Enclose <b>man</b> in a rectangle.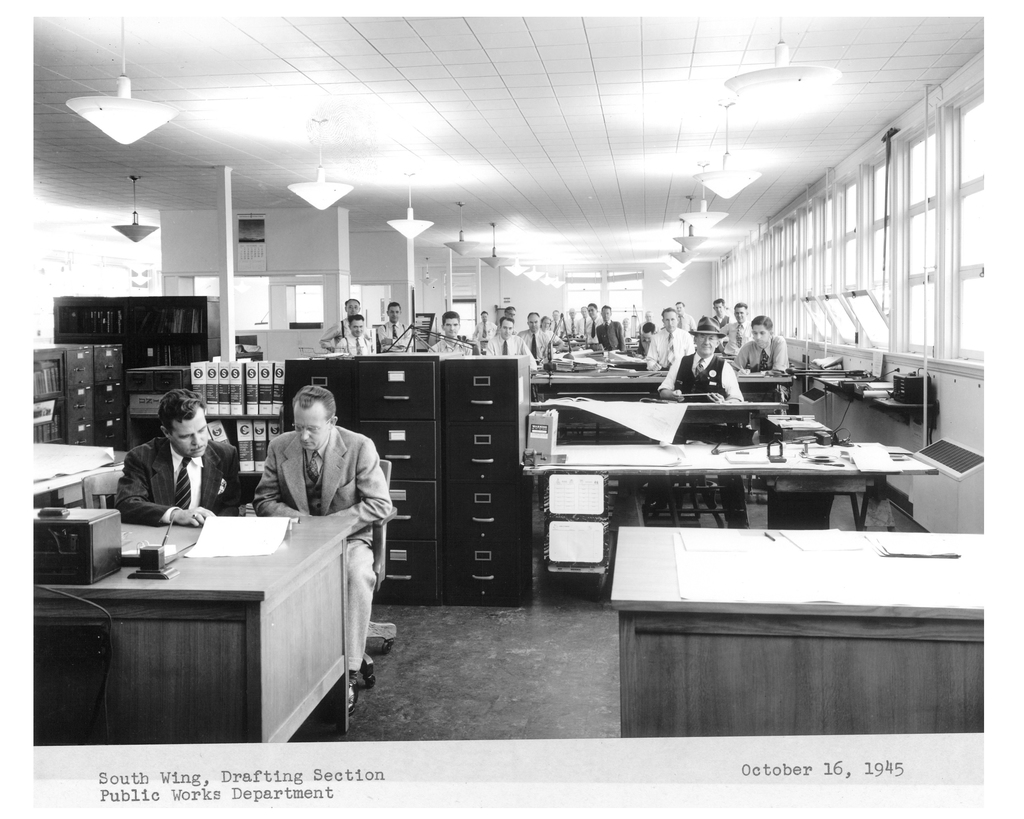
x1=715, y1=297, x2=732, y2=328.
